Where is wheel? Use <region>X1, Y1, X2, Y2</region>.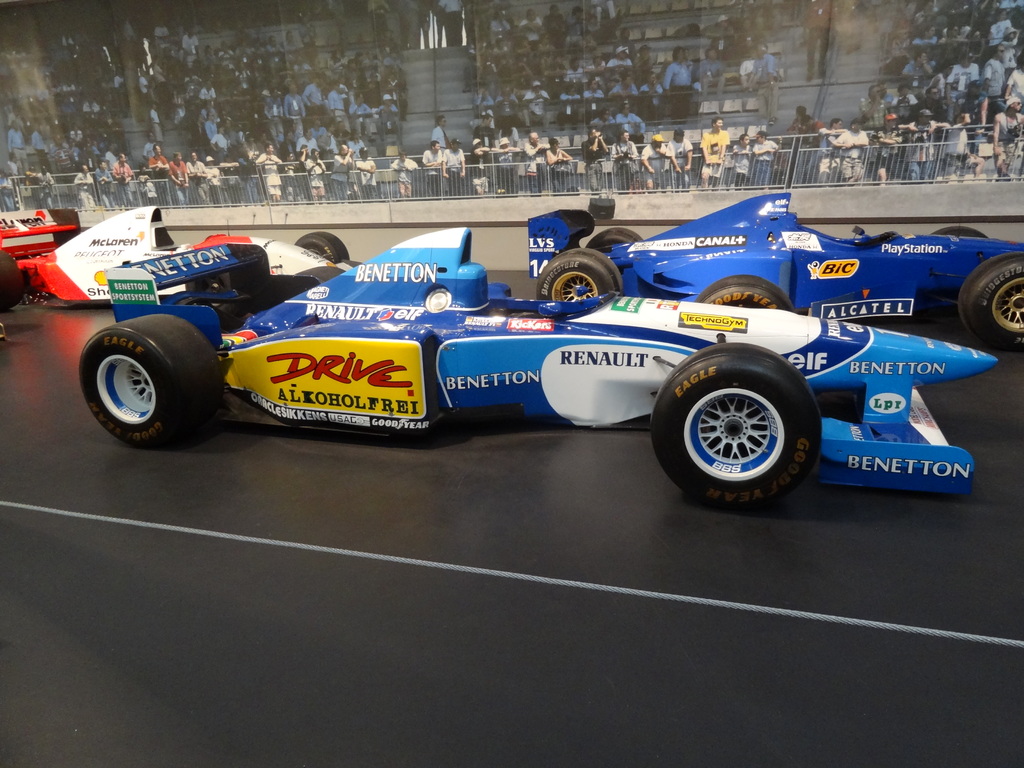
<region>959, 252, 1023, 346</region>.
